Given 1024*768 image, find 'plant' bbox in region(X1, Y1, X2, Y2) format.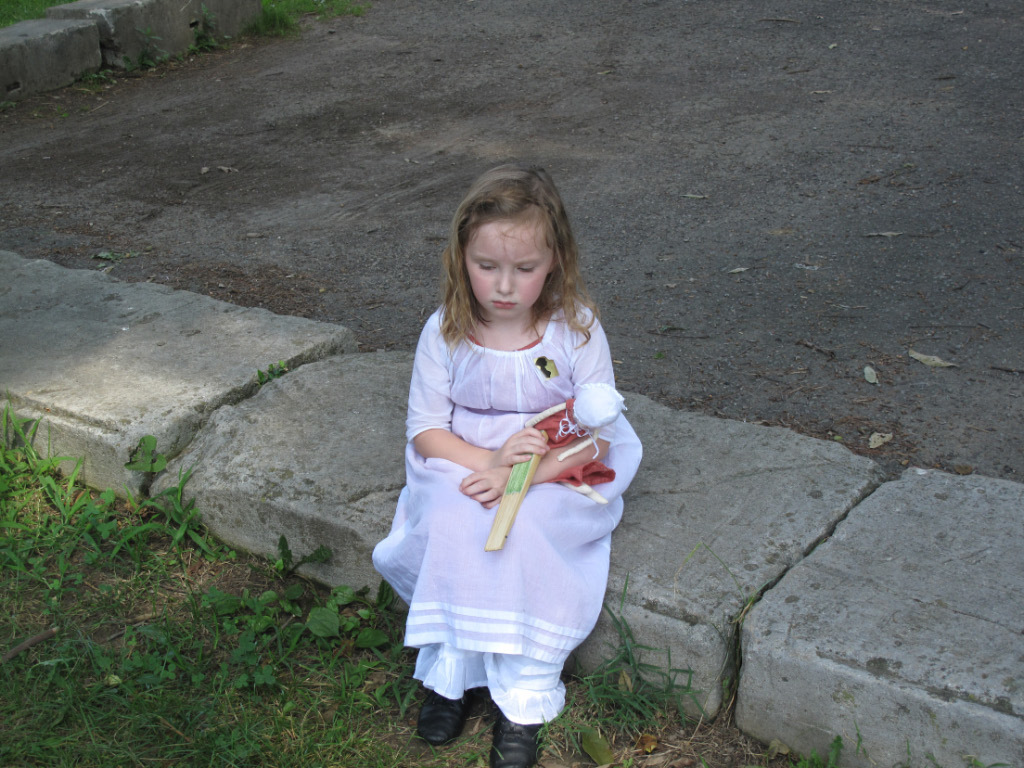
region(132, 24, 166, 67).
